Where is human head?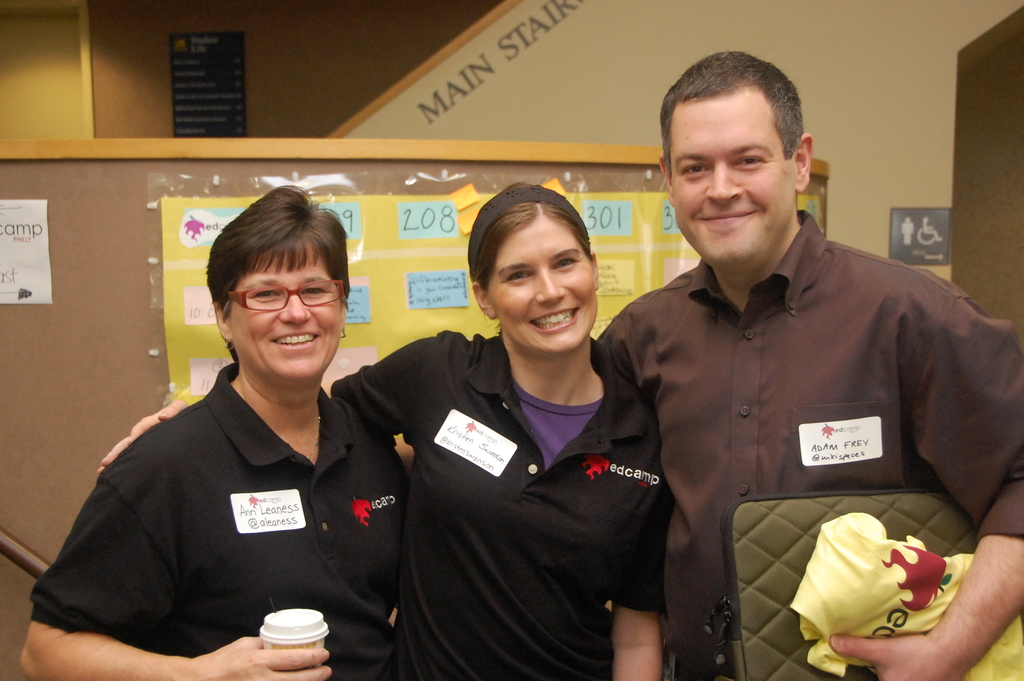
653:49:815:276.
